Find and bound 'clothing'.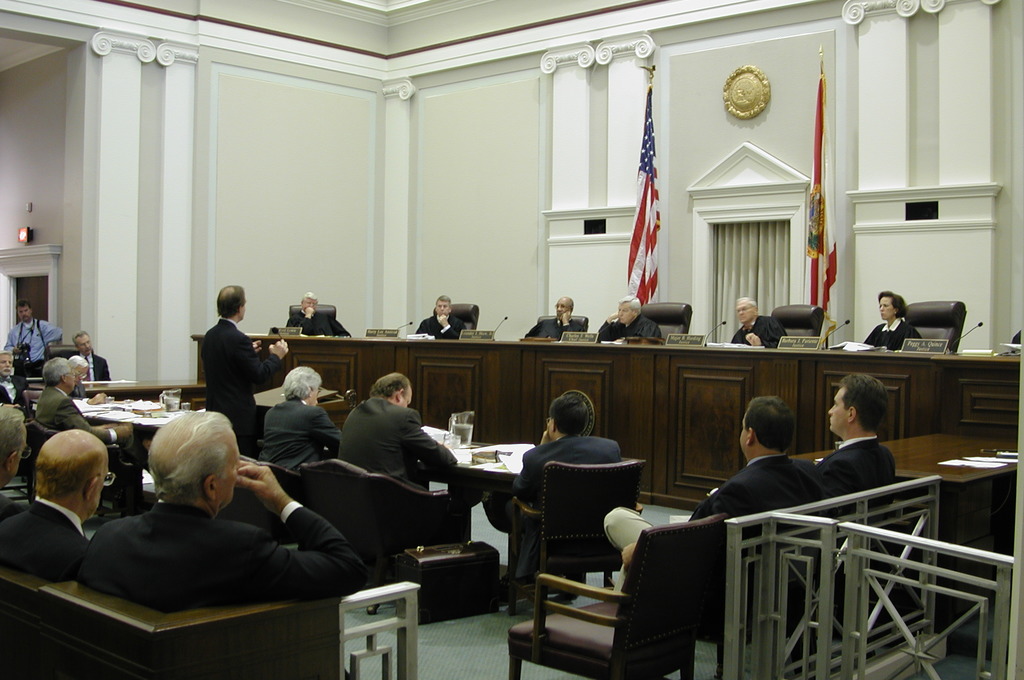
Bound: [left=860, top=323, right=920, bottom=350].
